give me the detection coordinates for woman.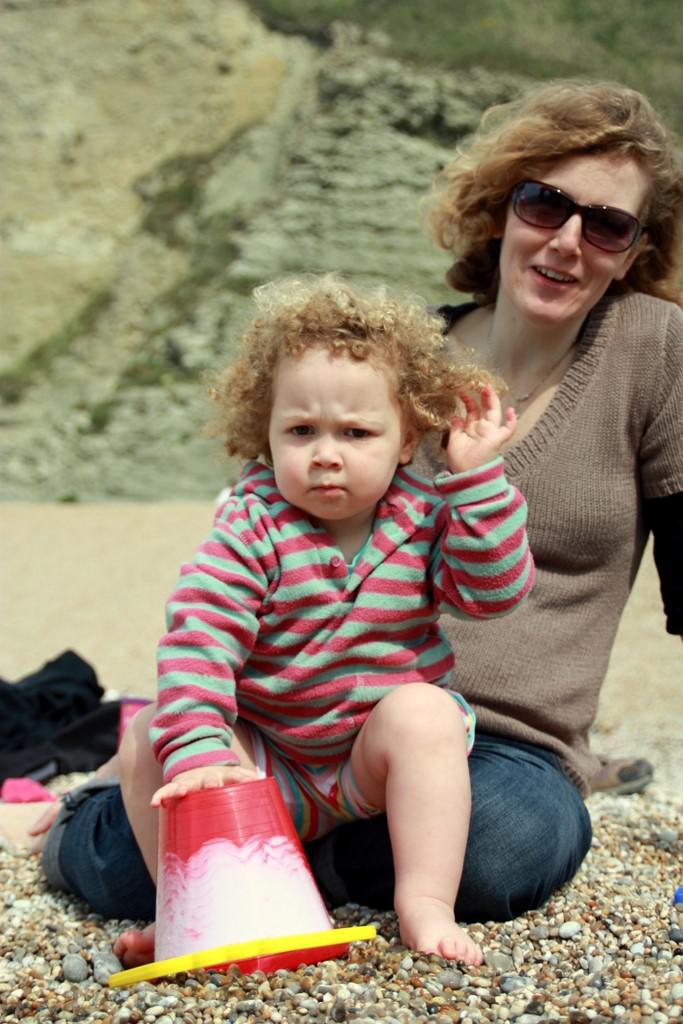
[x1=17, y1=72, x2=682, y2=915].
